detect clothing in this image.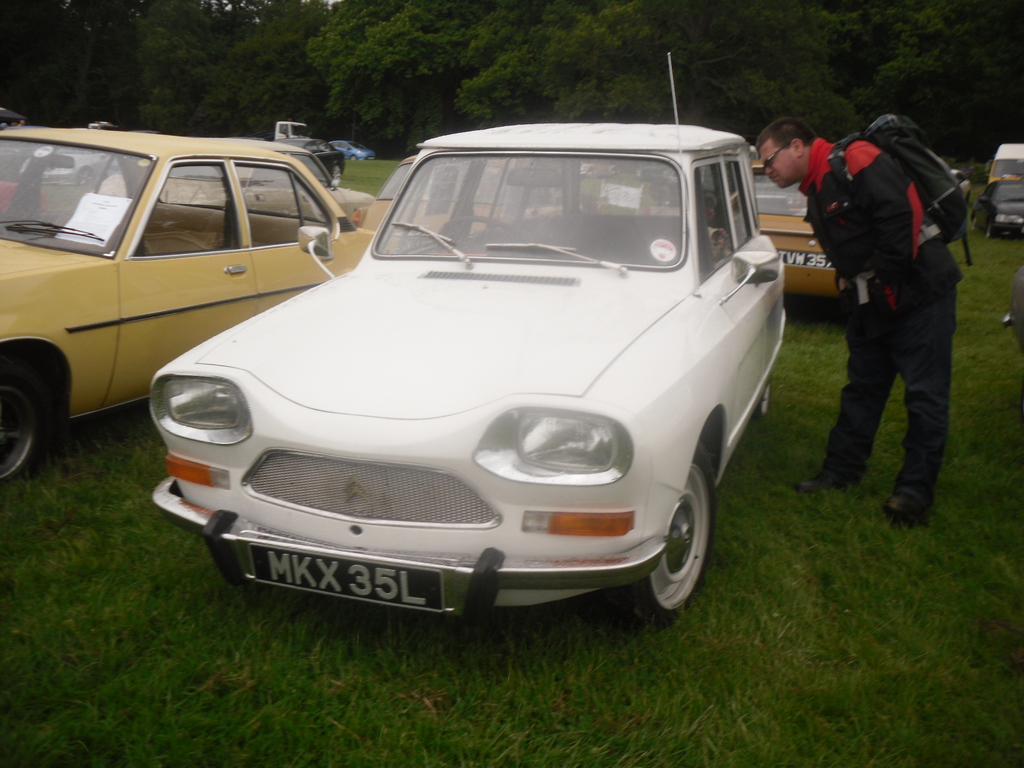
Detection: box=[797, 135, 963, 491].
